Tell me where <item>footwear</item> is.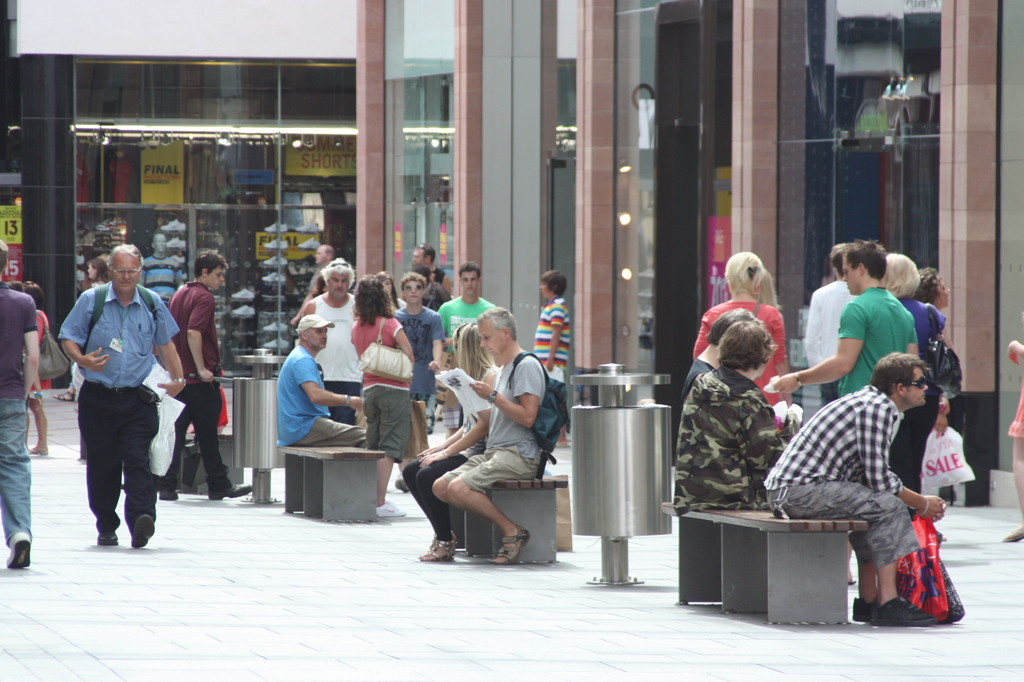
<item>footwear</item> is at 207/477/253/502.
